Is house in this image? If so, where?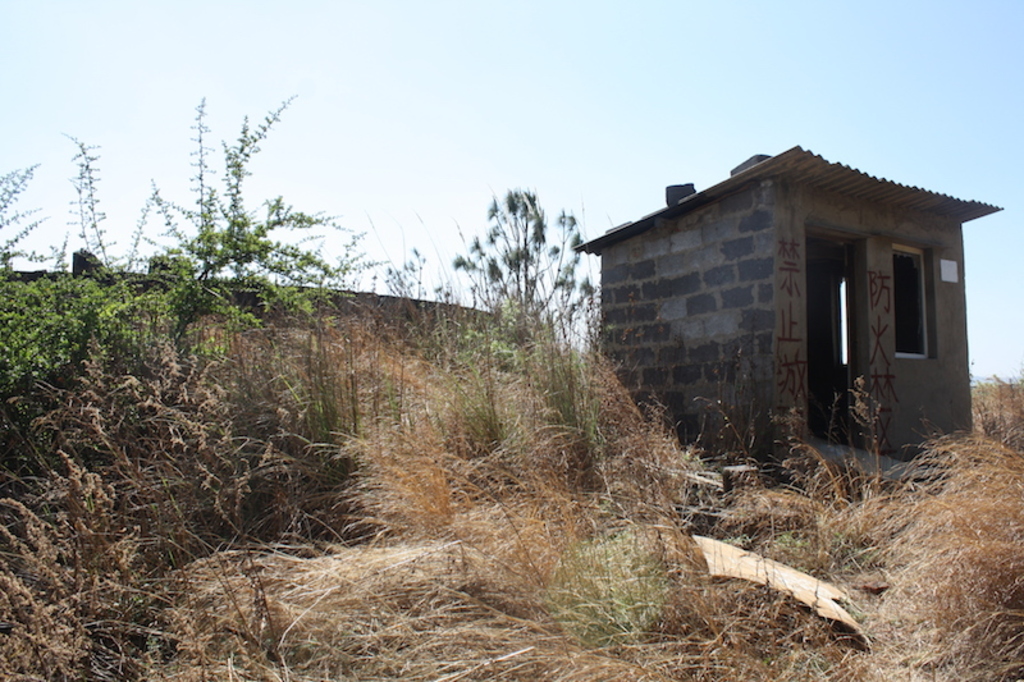
Yes, at x1=572, y1=142, x2=1002, y2=493.
